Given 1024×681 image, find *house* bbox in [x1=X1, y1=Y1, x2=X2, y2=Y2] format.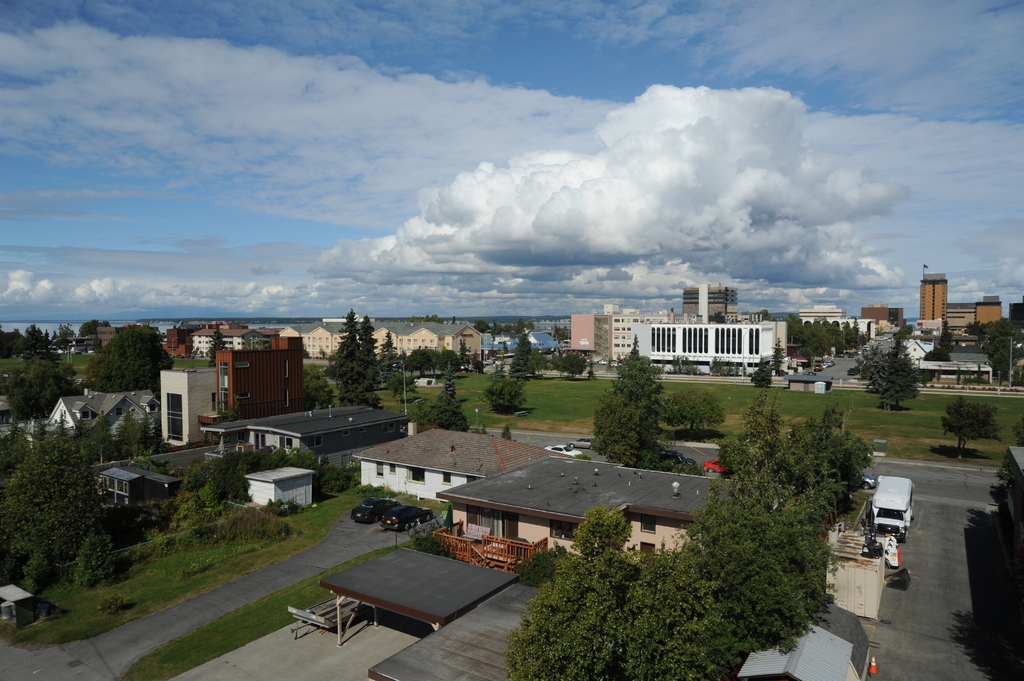
[x1=678, y1=292, x2=701, y2=322].
